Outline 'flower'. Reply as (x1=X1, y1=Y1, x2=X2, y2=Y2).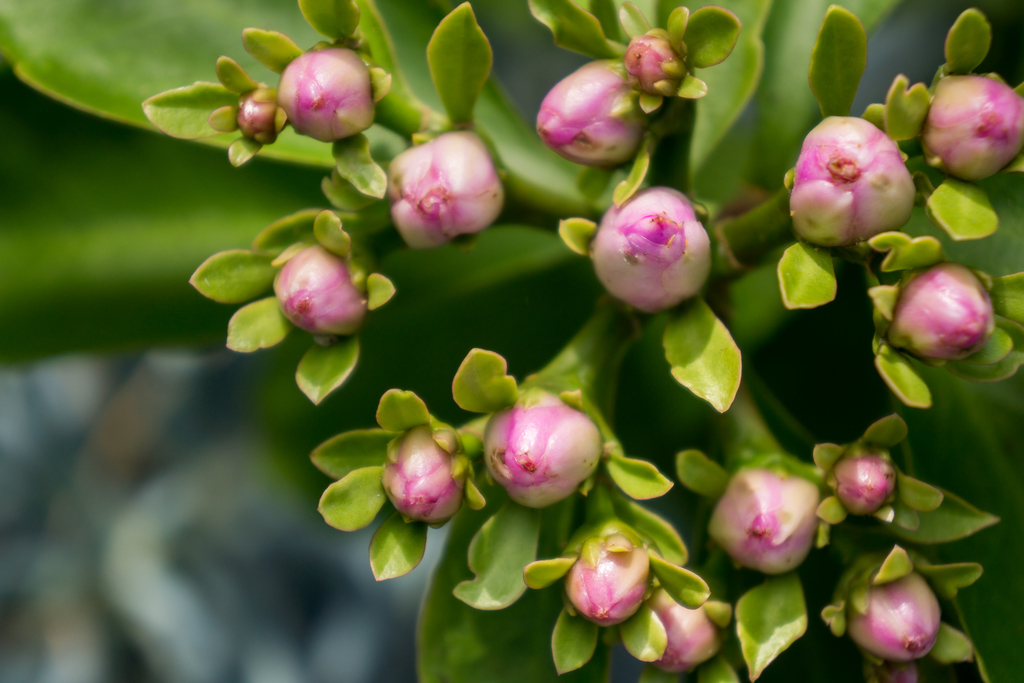
(x1=391, y1=124, x2=501, y2=255).
